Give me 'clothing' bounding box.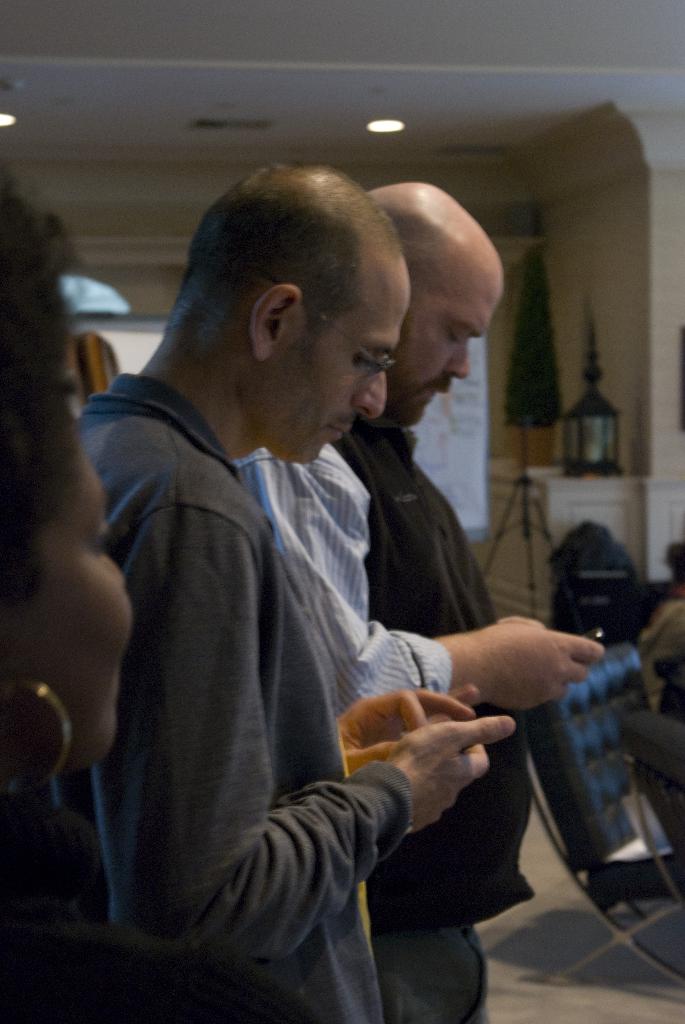
select_region(233, 442, 453, 724).
